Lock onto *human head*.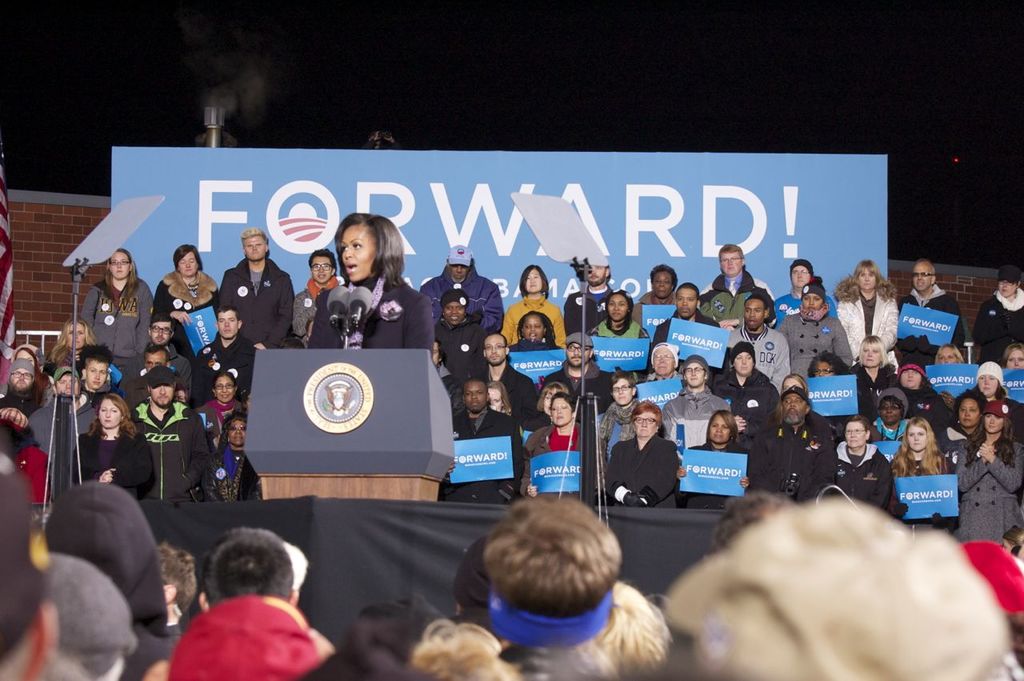
Locked: bbox(607, 290, 631, 322).
